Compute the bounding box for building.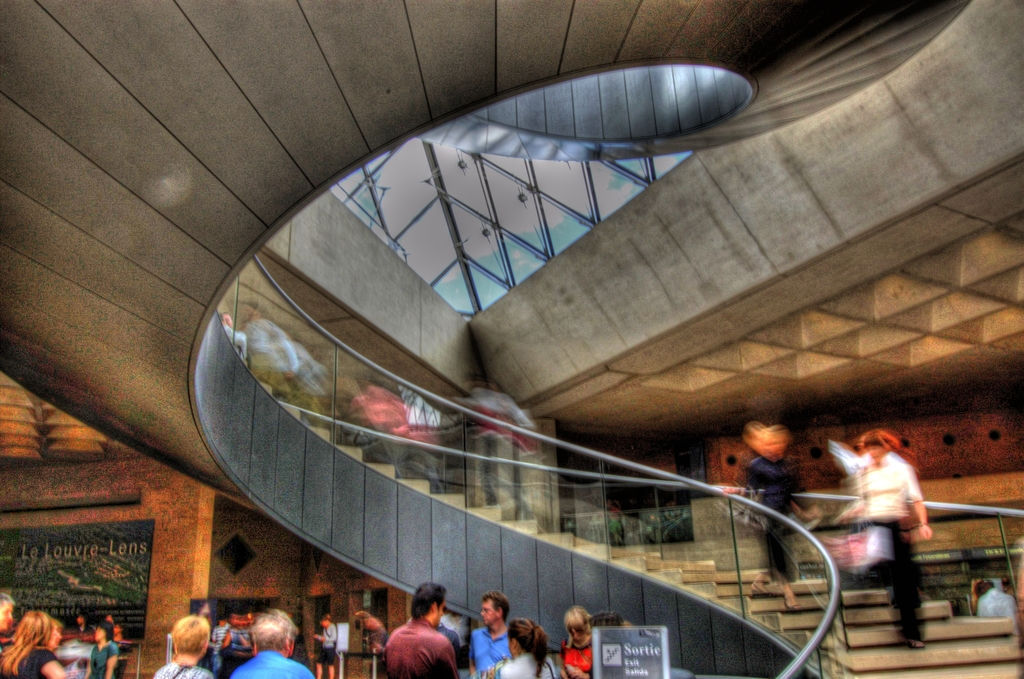
l=0, t=0, r=1023, b=678.
